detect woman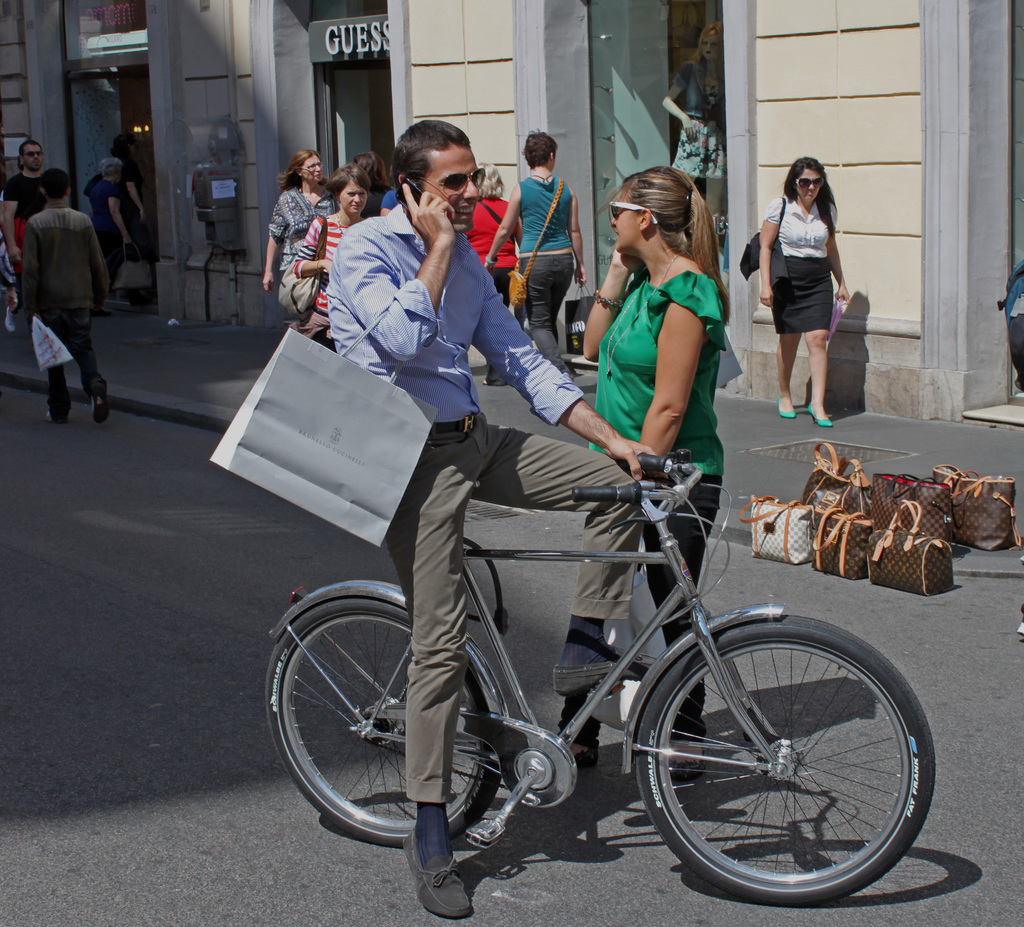
757, 148, 872, 416
